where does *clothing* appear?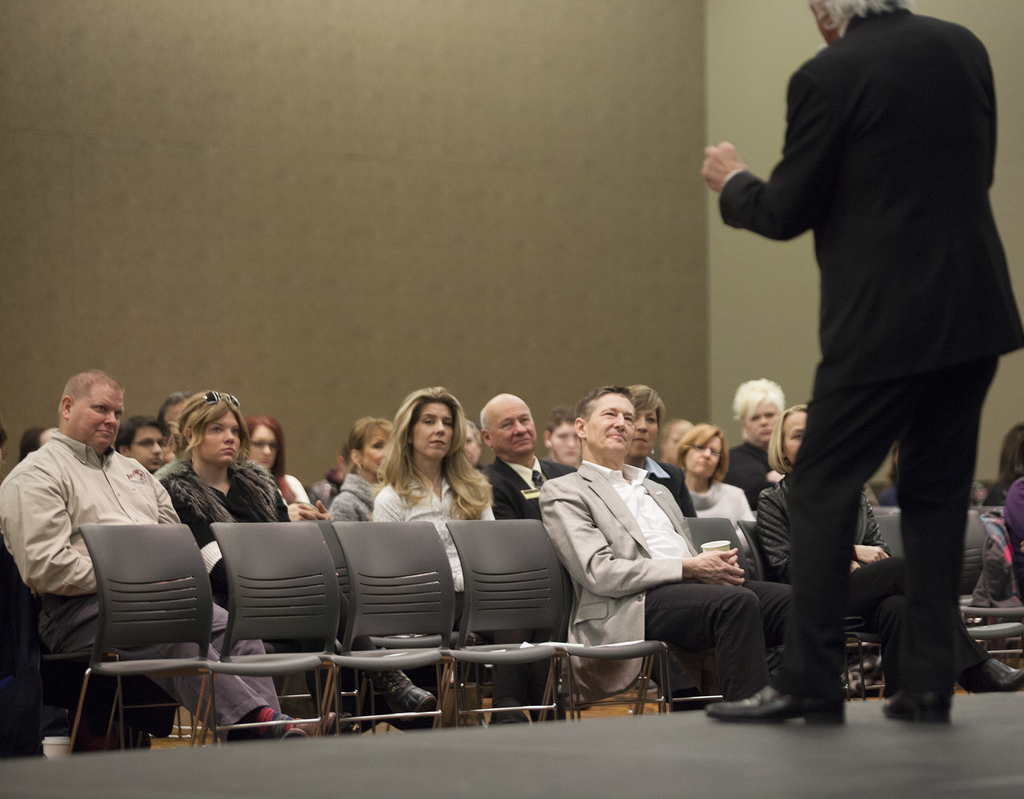
Appears at box=[721, 435, 777, 520].
